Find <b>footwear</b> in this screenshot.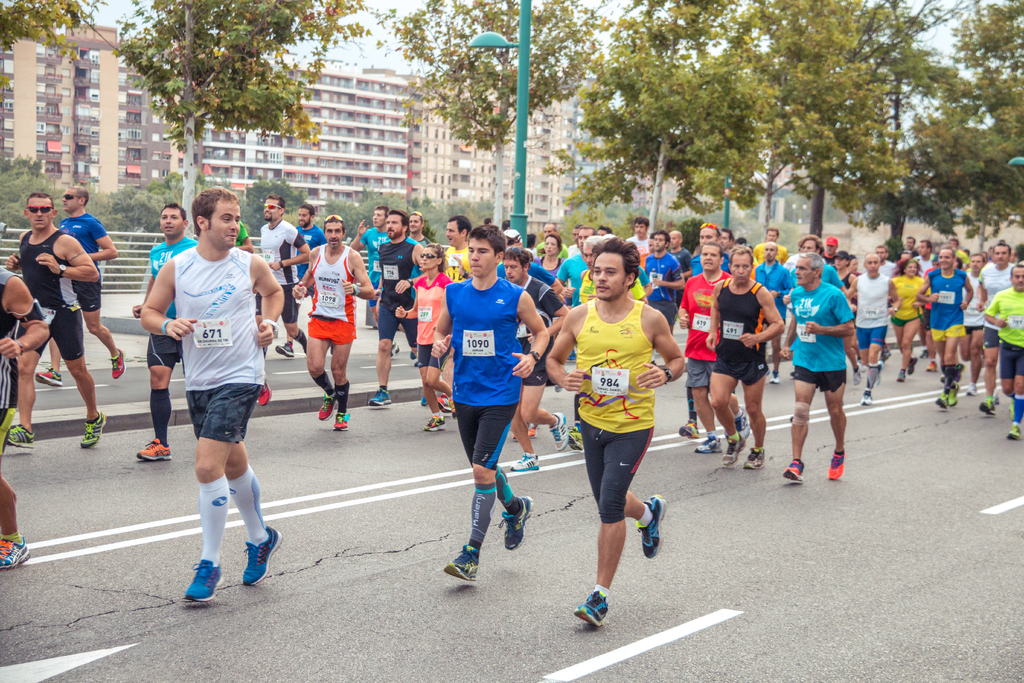
The bounding box for <b>footwear</b> is rect(2, 423, 37, 457).
